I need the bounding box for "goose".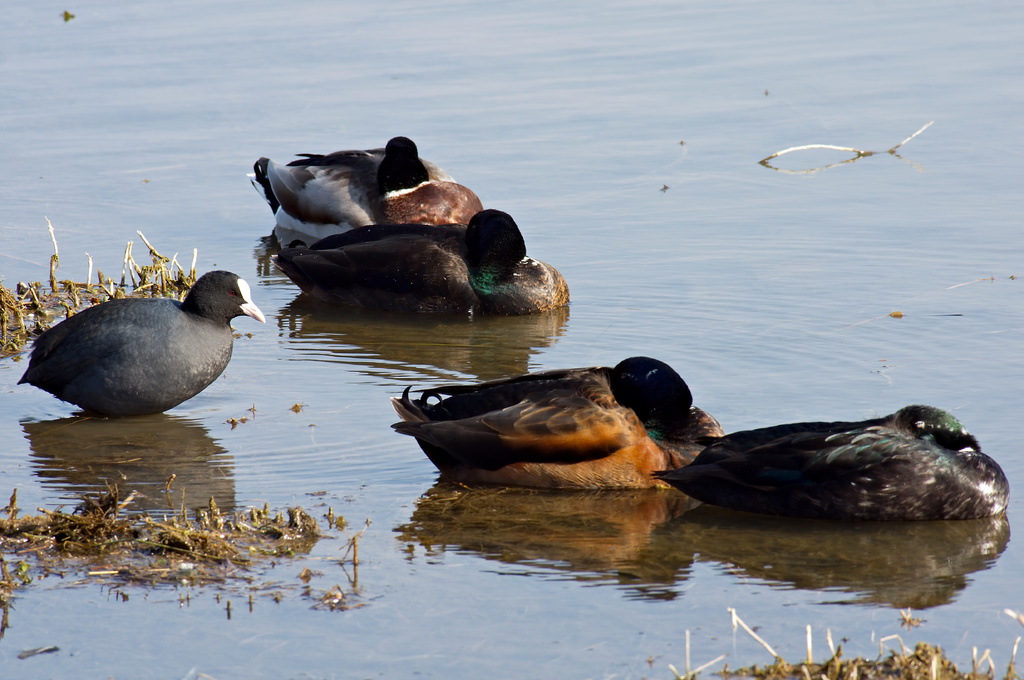
Here it is: {"x1": 17, "y1": 271, "x2": 266, "y2": 423}.
